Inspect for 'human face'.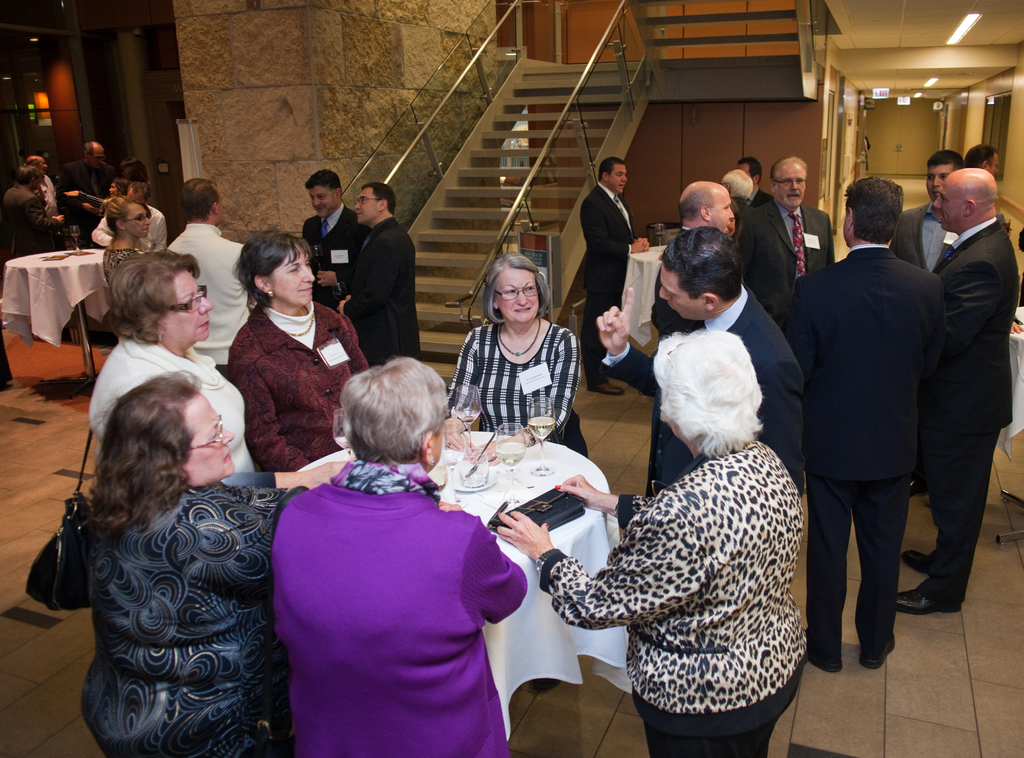
Inspection: <bbox>611, 164, 628, 191</bbox>.
